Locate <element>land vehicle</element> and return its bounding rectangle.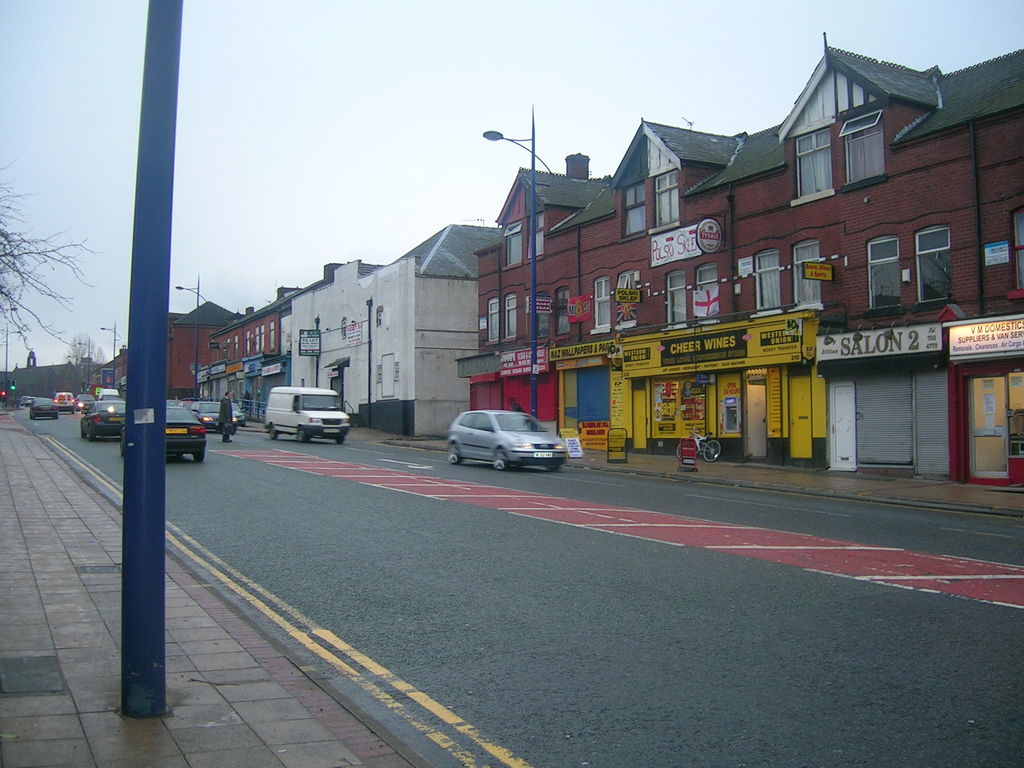
l=119, t=408, r=202, b=462.
